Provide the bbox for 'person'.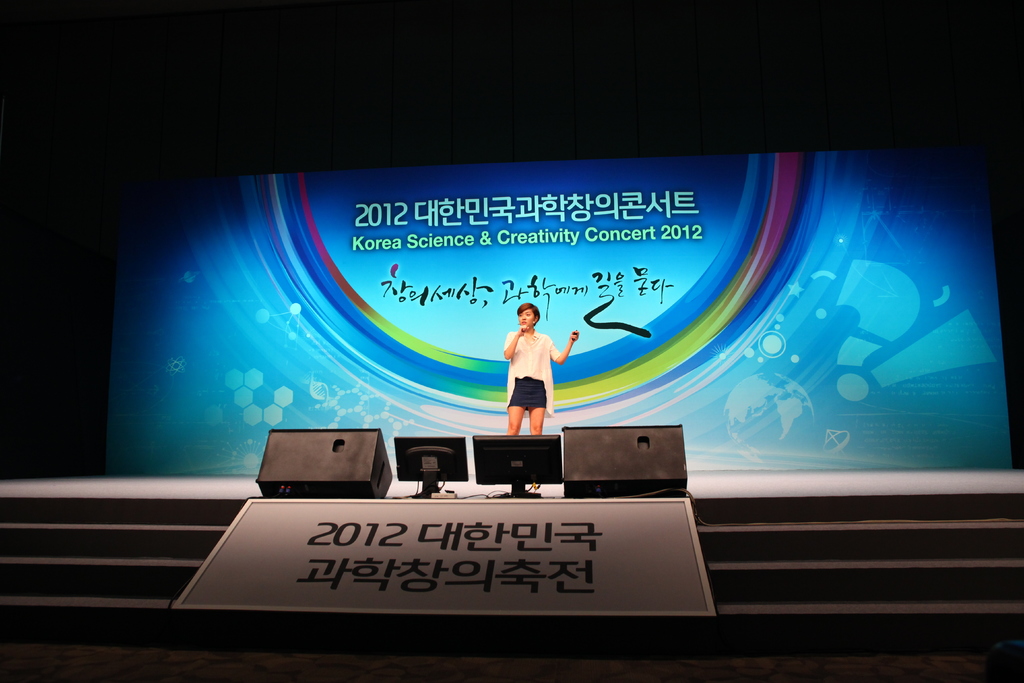
497, 302, 583, 486.
